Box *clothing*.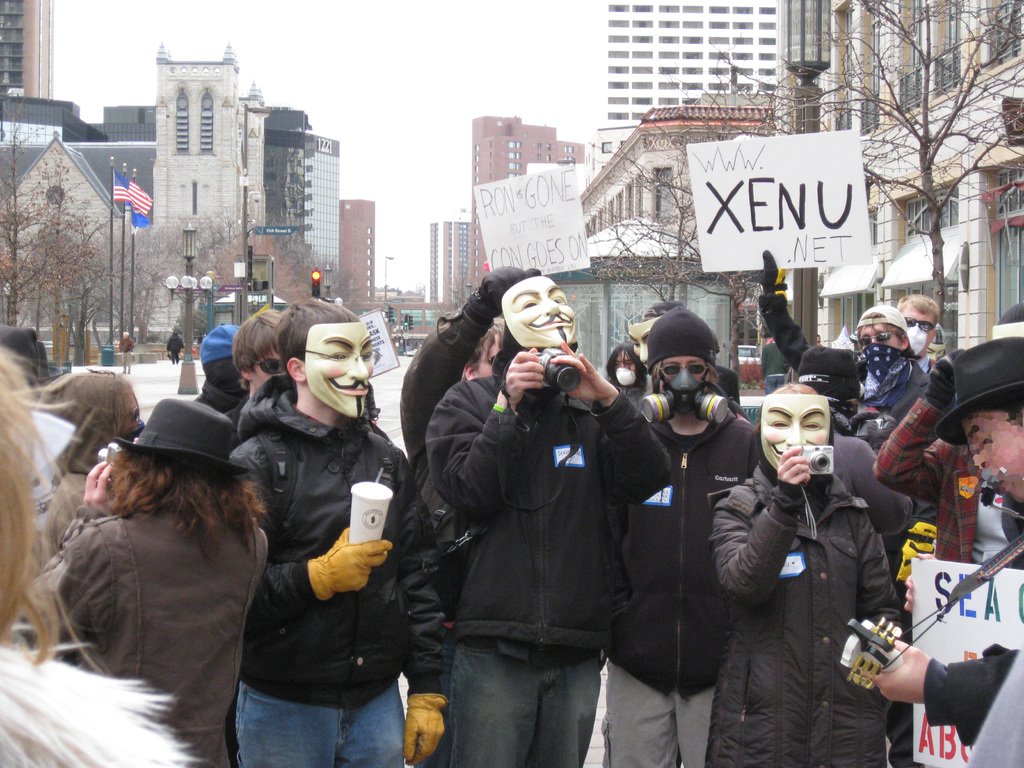
box=[38, 506, 269, 767].
